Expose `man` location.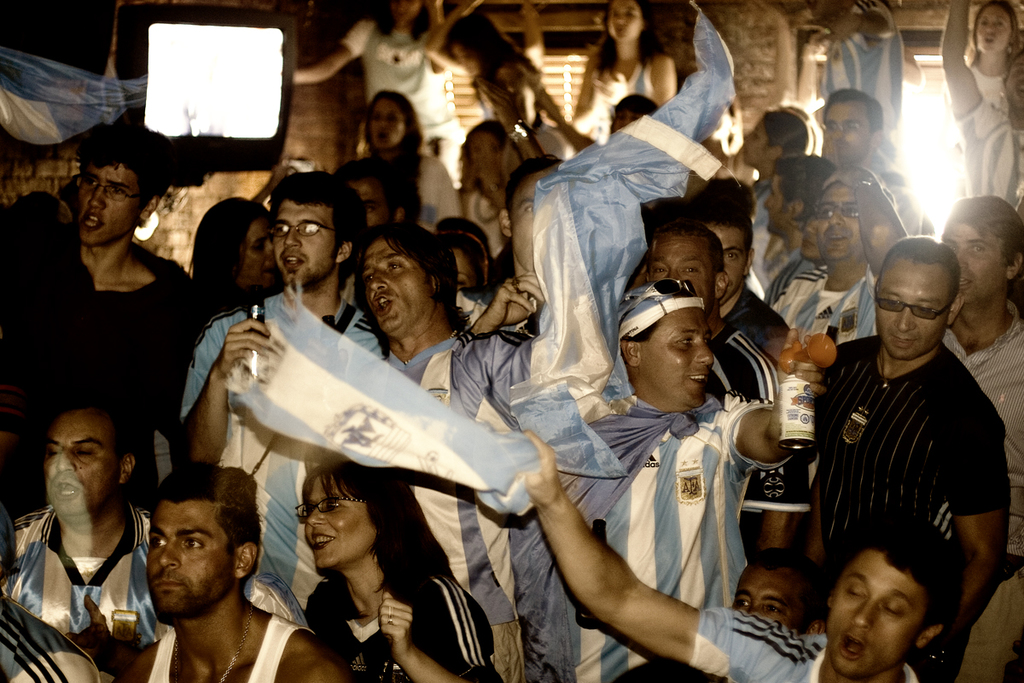
Exposed at {"left": 938, "top": 193, "right": 1023, "bottom": 682}.
